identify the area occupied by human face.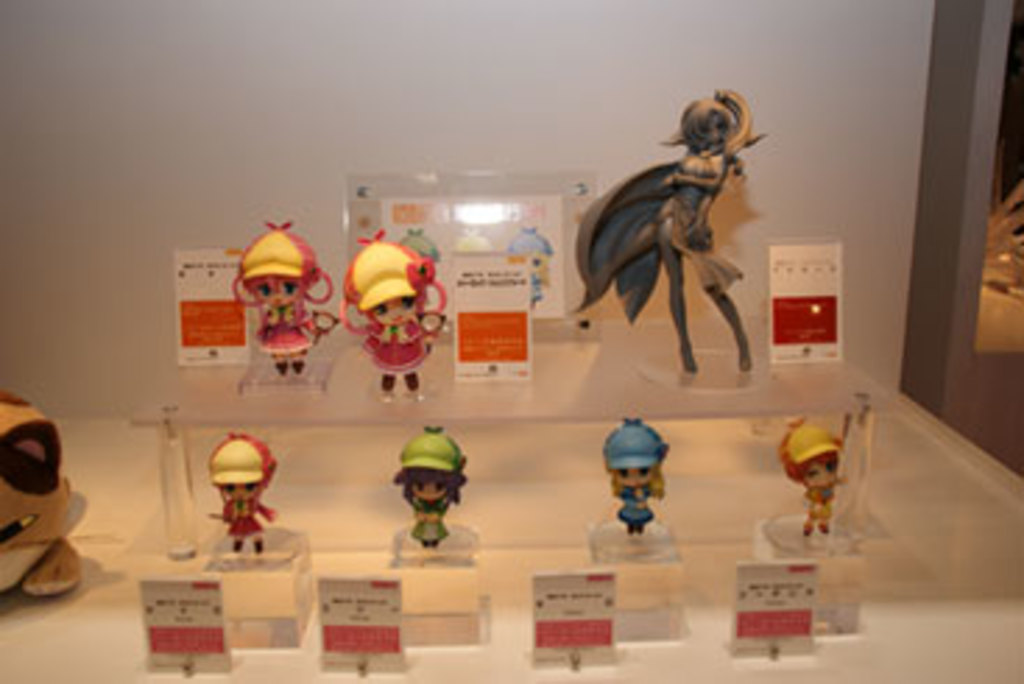
Area: 257/276/296/304.
